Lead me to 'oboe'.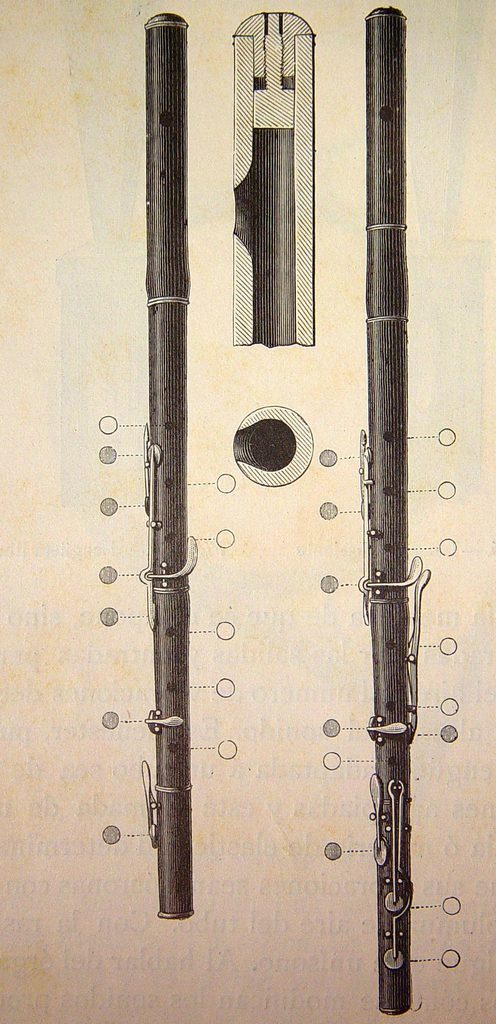
Lead to (318, 6, 463, 1014).
